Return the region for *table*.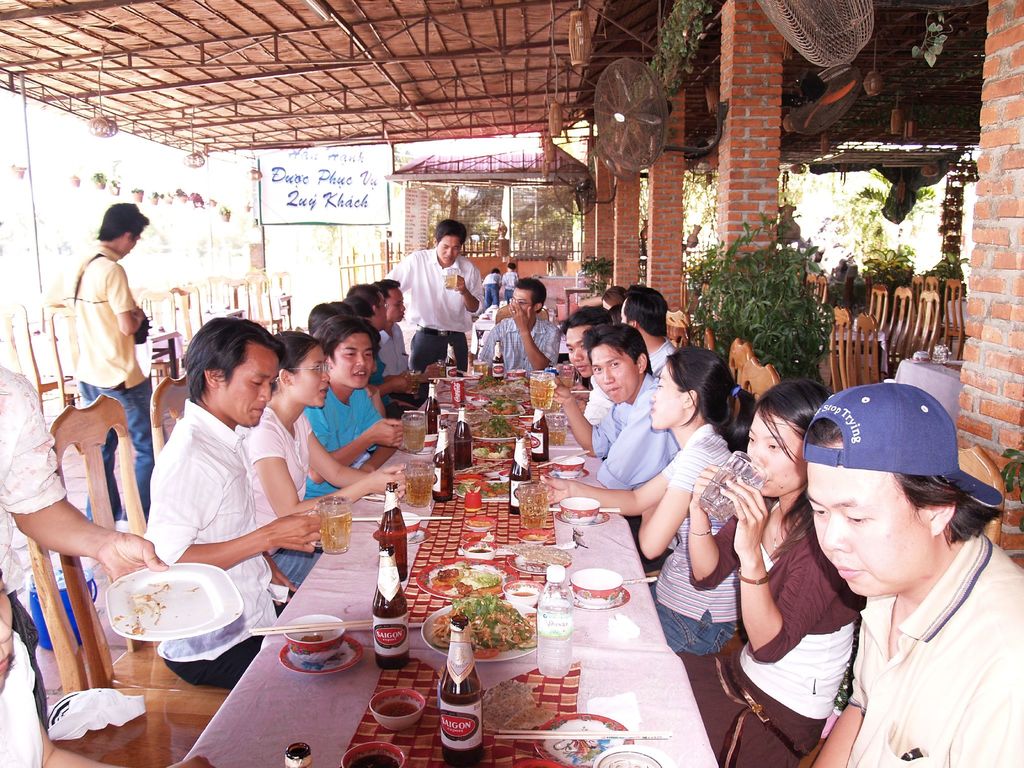
[383, 364, 627, 493].
